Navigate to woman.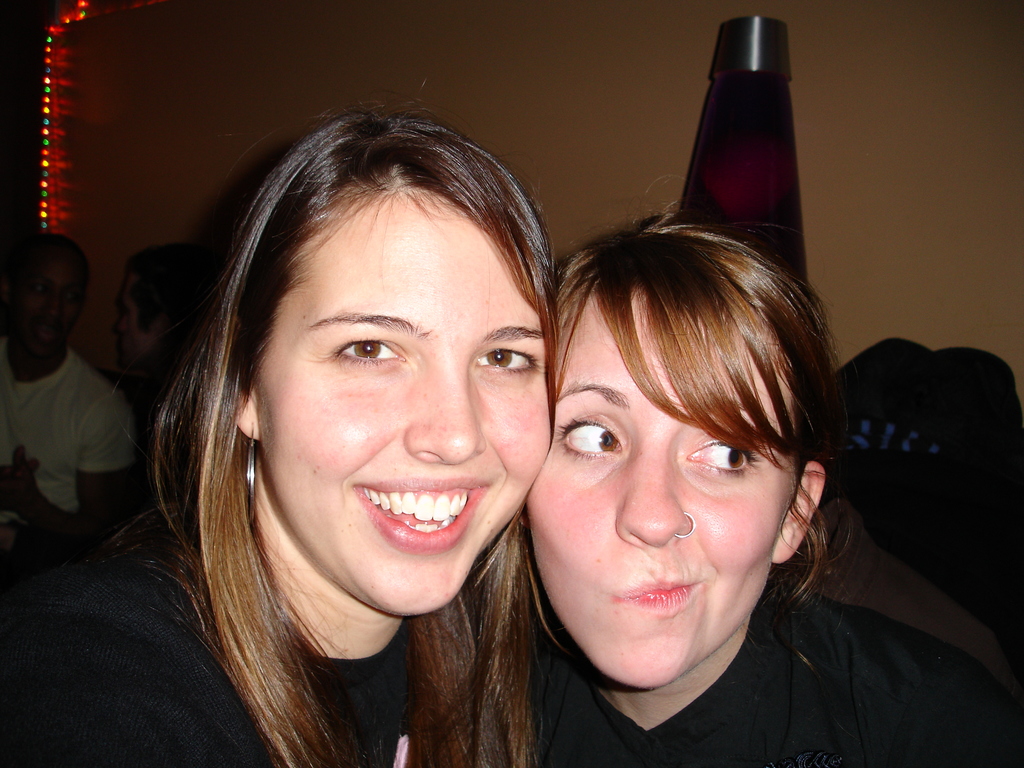
Navigation target: bbox=[456, 209, 1023, 767].
